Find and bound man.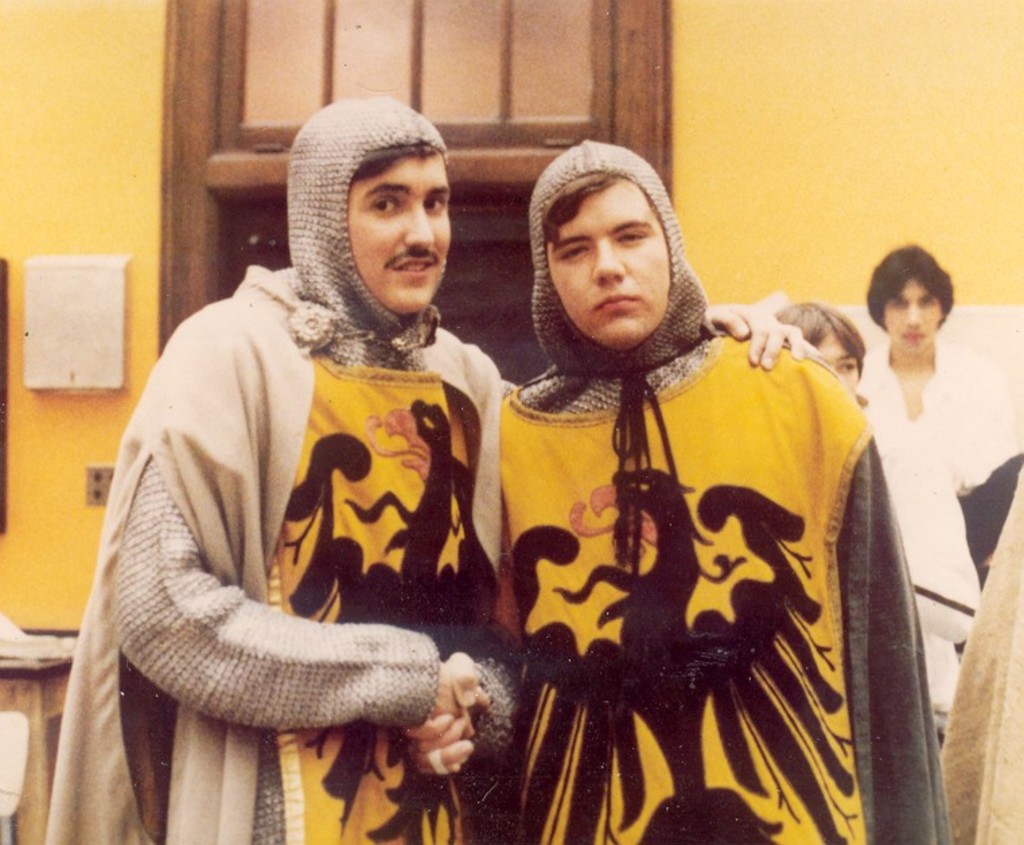
Bound: <region>410, 131, 957, 844</region>.
